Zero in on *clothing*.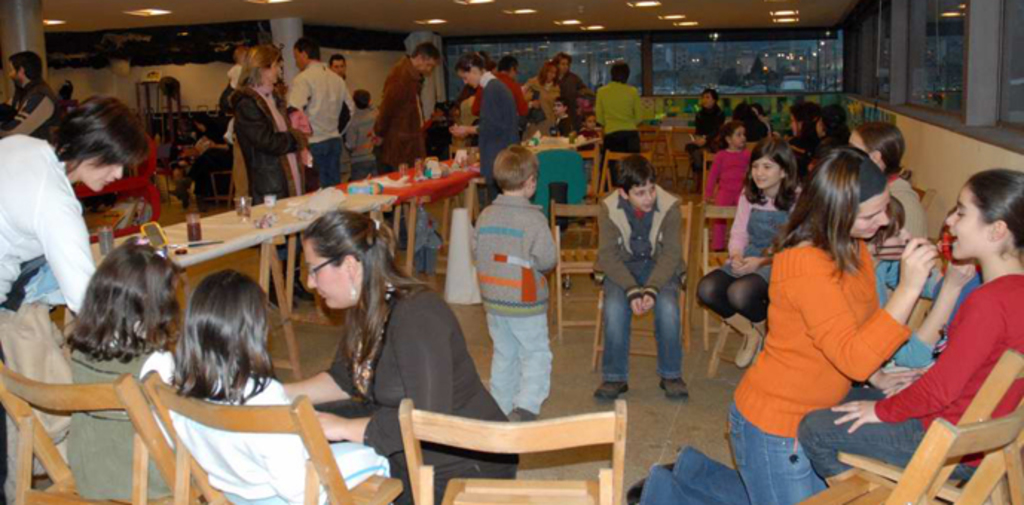
Zeroed in: select_region(593, 80, 641, 184).
